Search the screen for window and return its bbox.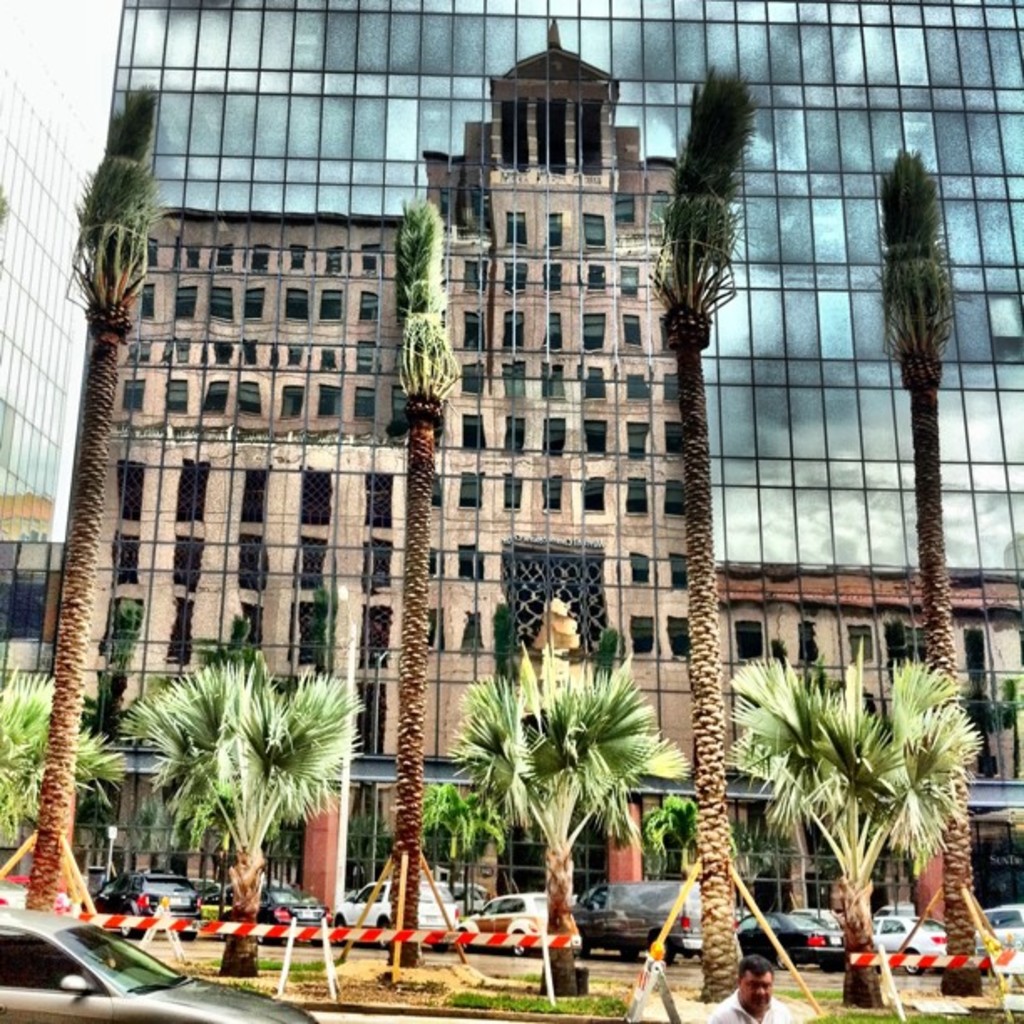
Found: (left=298, top=465, right=326, bottom=525).
